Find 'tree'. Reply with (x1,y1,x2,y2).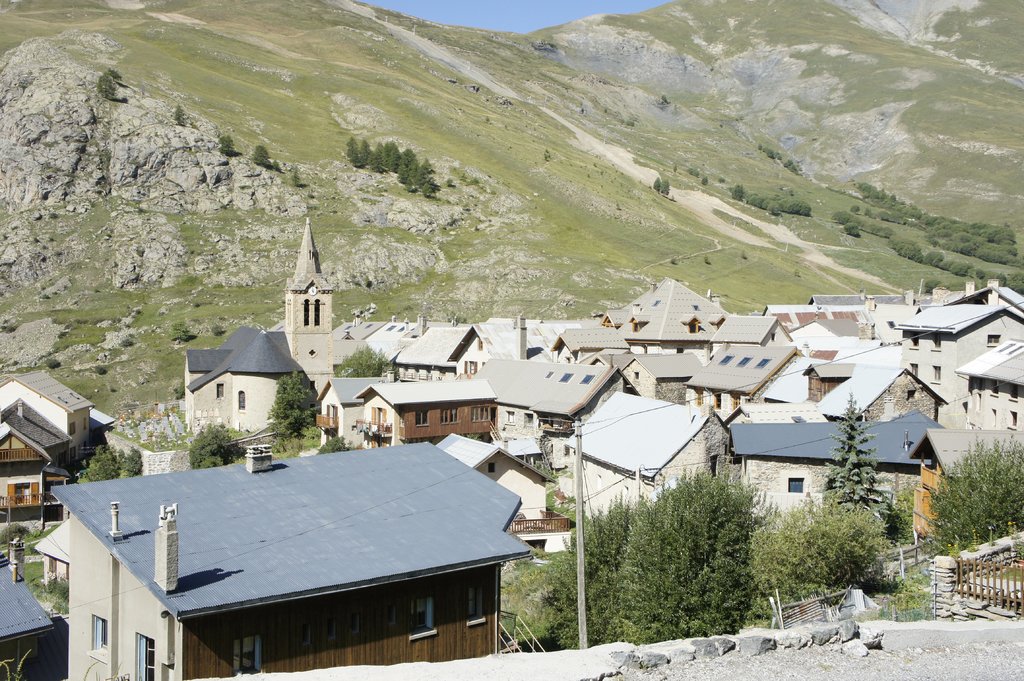
(399,146,419,184).
